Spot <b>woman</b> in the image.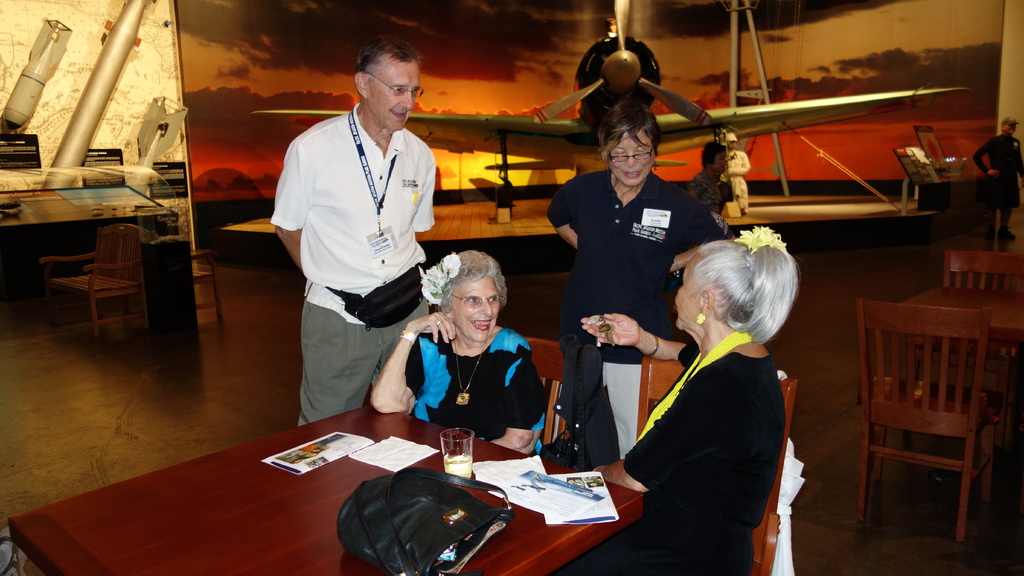
<b>woman</b> found at [left=687, top=135, right=735, bottom=220].
